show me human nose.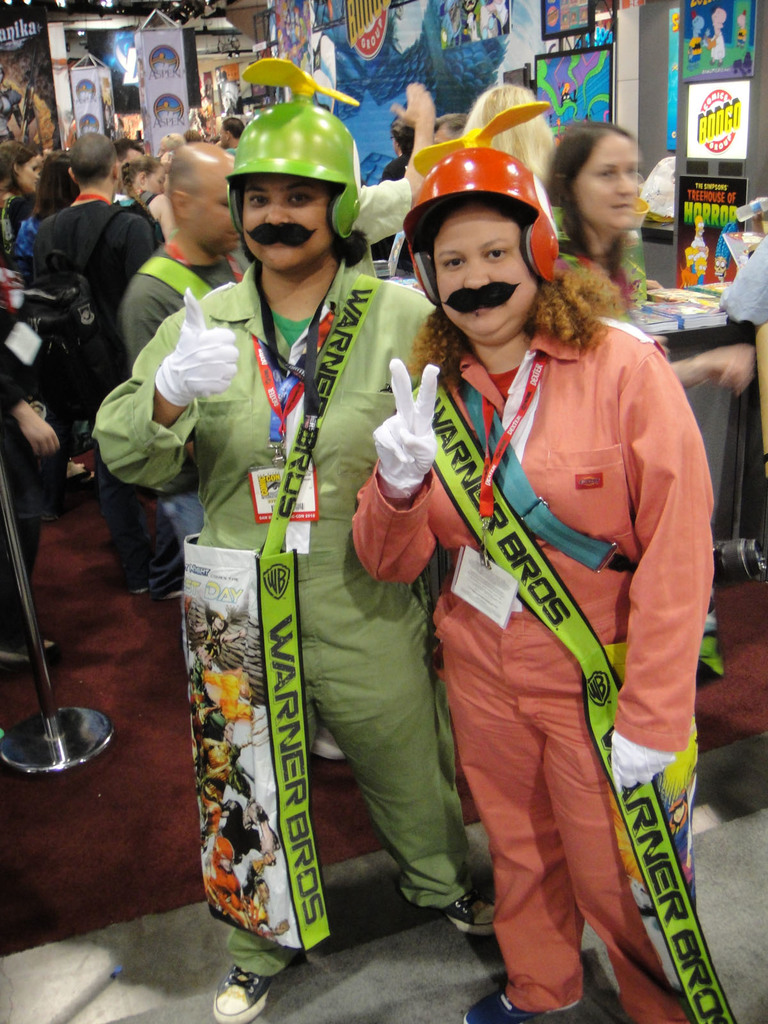
human nose is here: x1=262, y1=200, x2=287, y2=225.
